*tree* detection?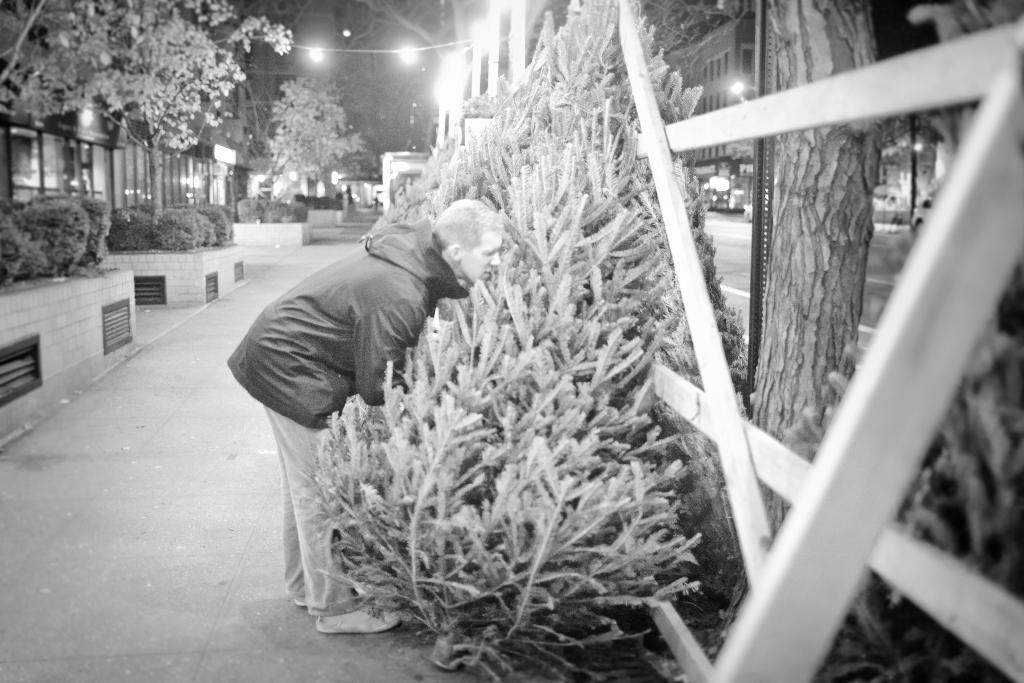
pyautogui.locateOnScreen(335, 0, 536, 165)
